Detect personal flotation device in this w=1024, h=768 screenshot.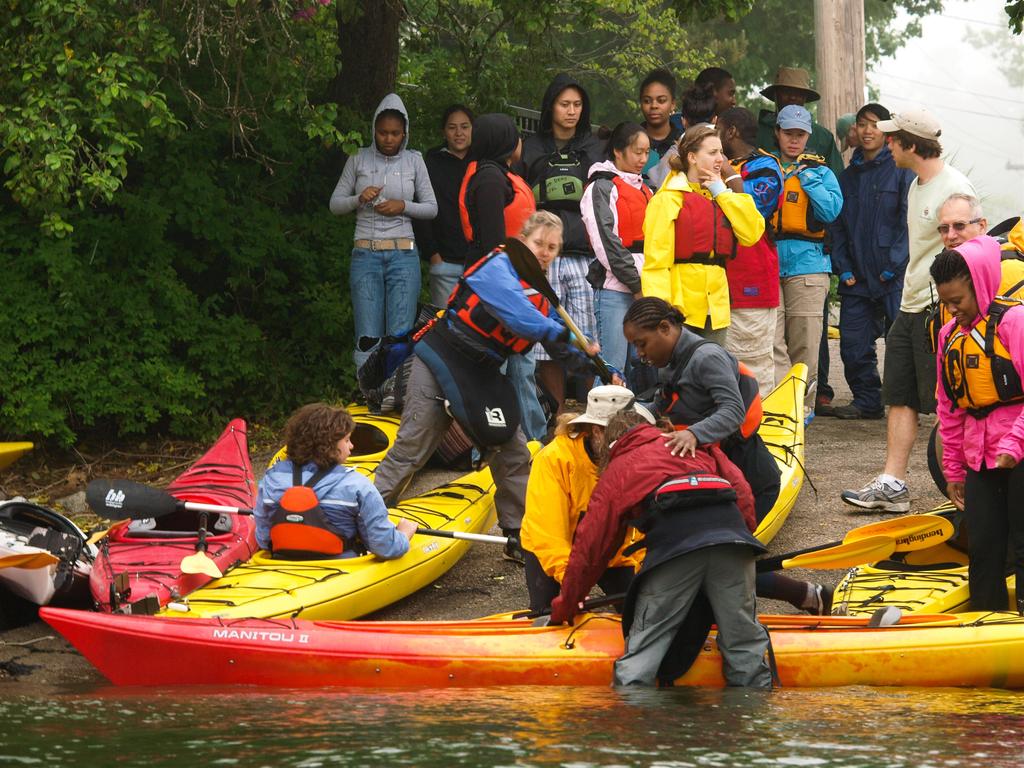
Detection: locate(648, 172, 741, 264).
